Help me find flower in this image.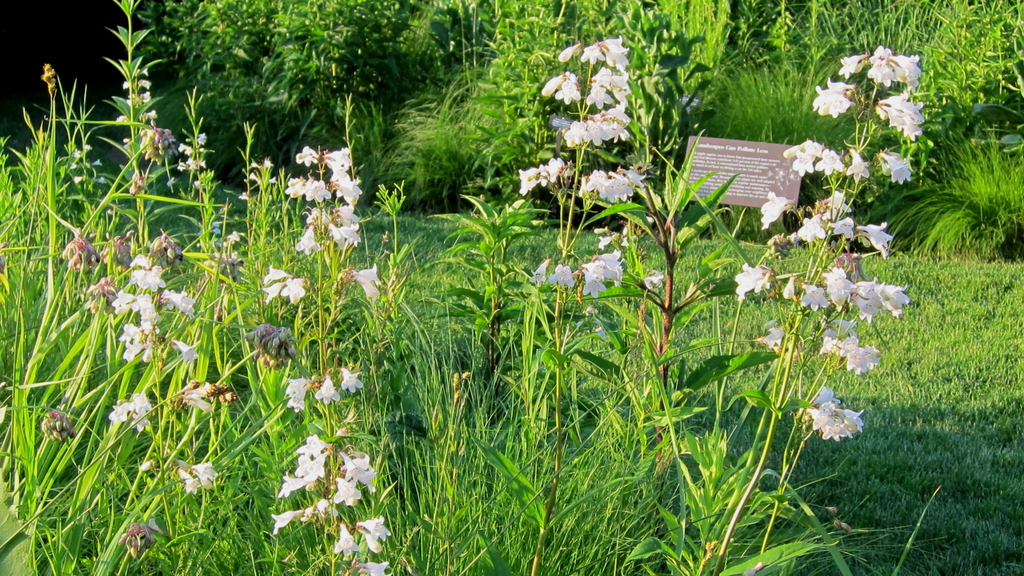
Found it: 183:468:225:498.
